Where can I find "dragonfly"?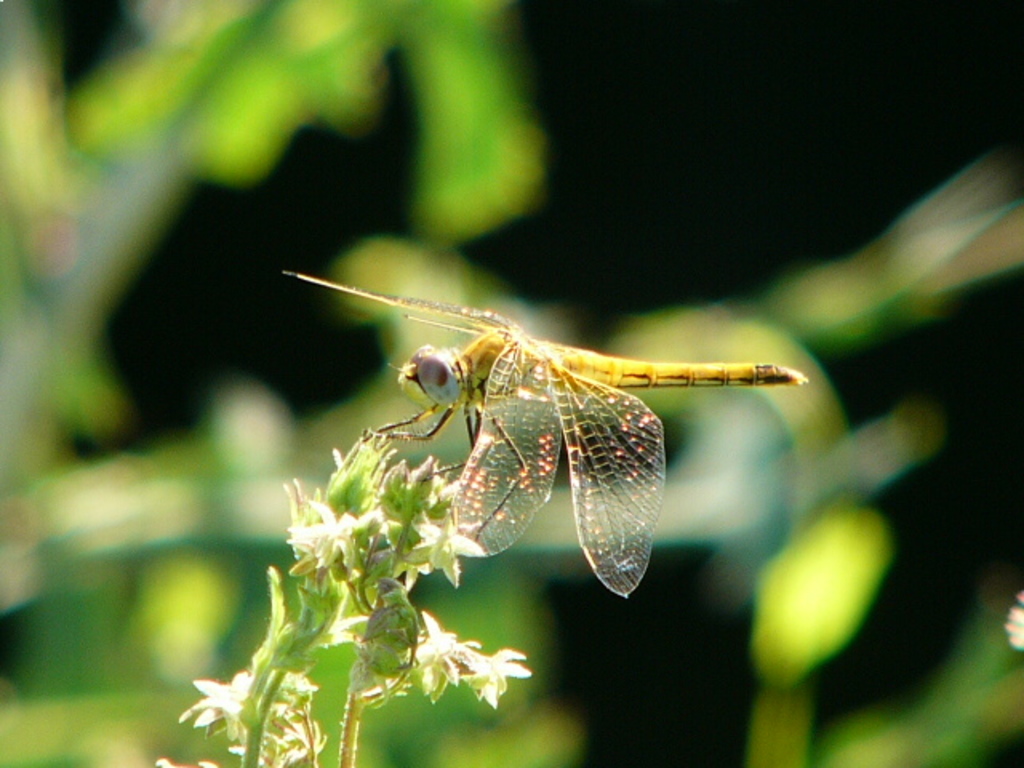
You can find it at (x1=285, y1=267, x2=811, y2=597).
